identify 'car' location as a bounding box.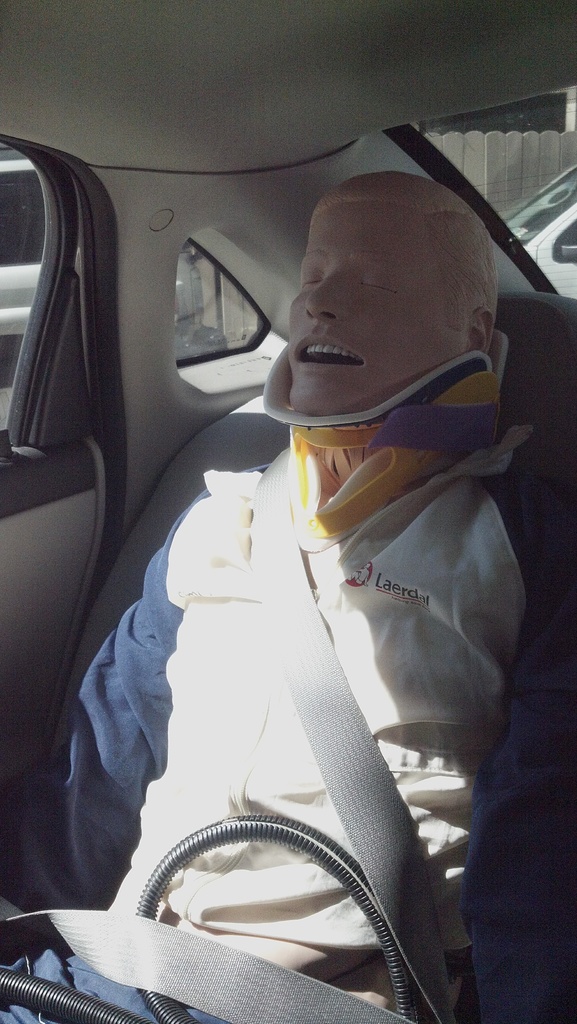
{"x1": 2, "y1": 40, "x2": 568, "y2": 1011}.
